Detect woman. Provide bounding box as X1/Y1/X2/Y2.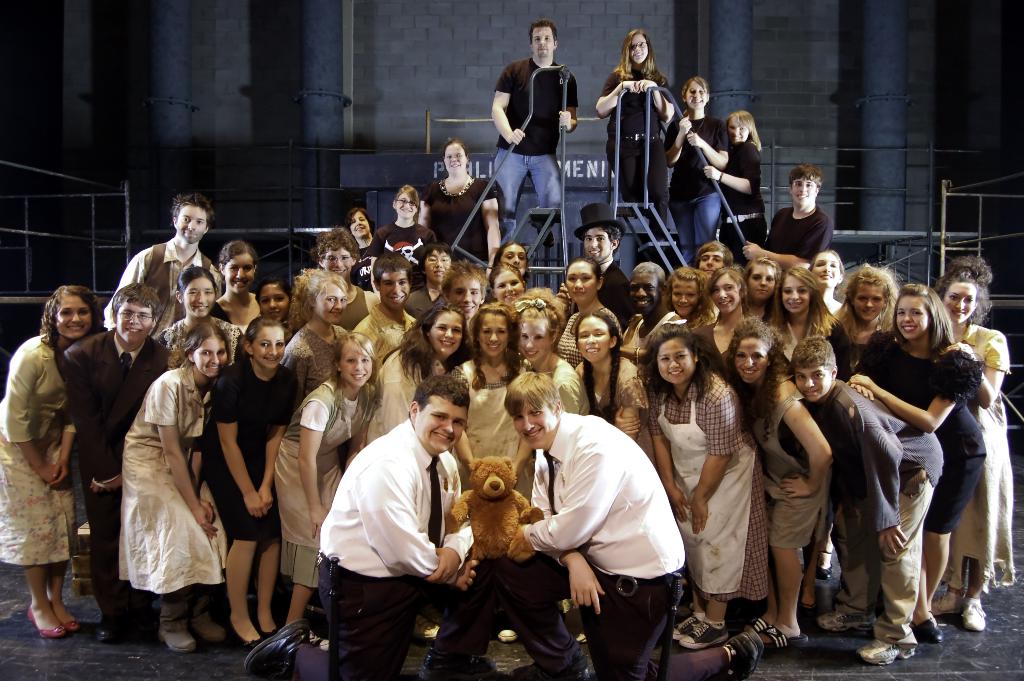
517/295/592/493.
